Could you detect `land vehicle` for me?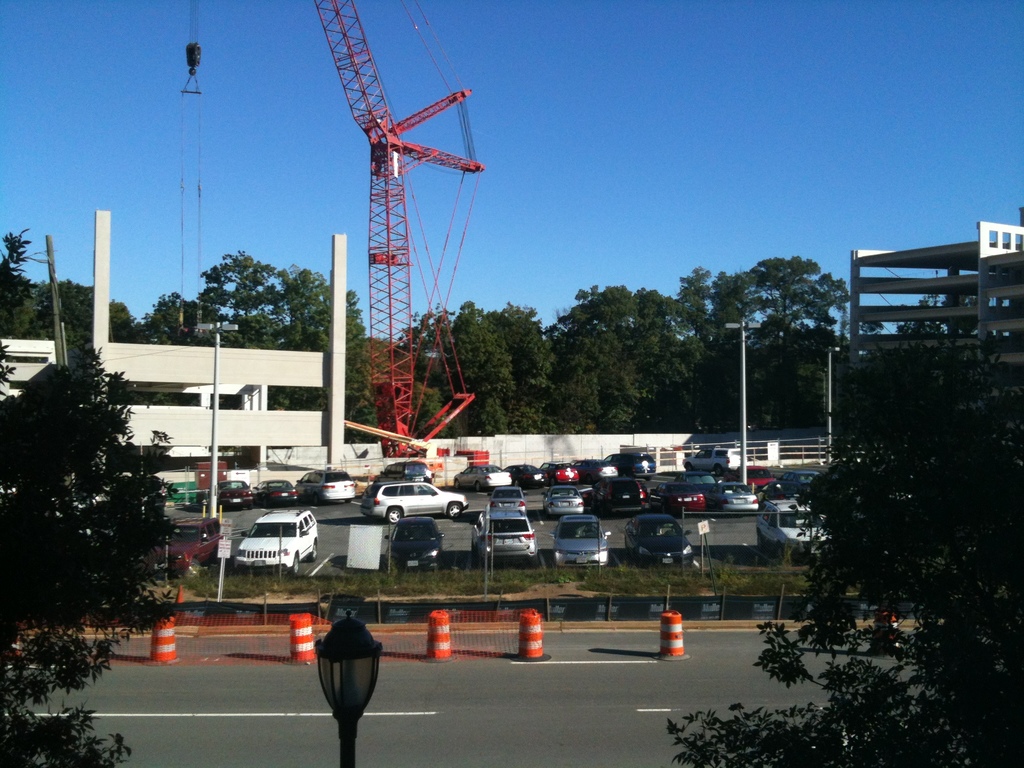
Detection result: box=[540, 483, 586, 518].
